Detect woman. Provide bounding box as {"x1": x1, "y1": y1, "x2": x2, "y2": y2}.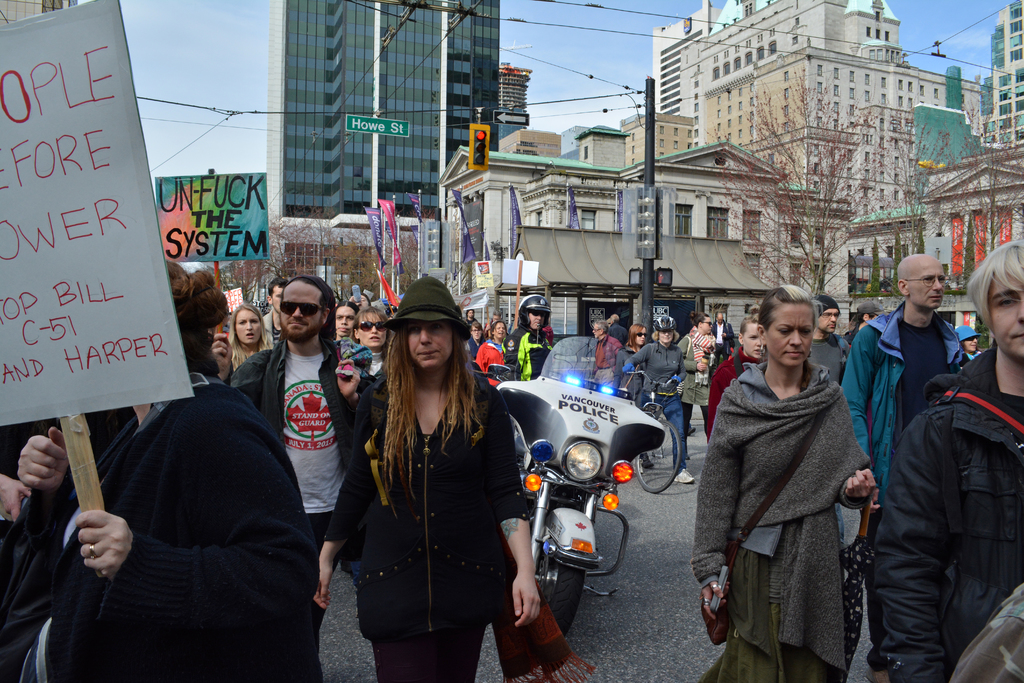
{"x1": 230, "y1": 306, "x2": 273, "y2": 372}.
